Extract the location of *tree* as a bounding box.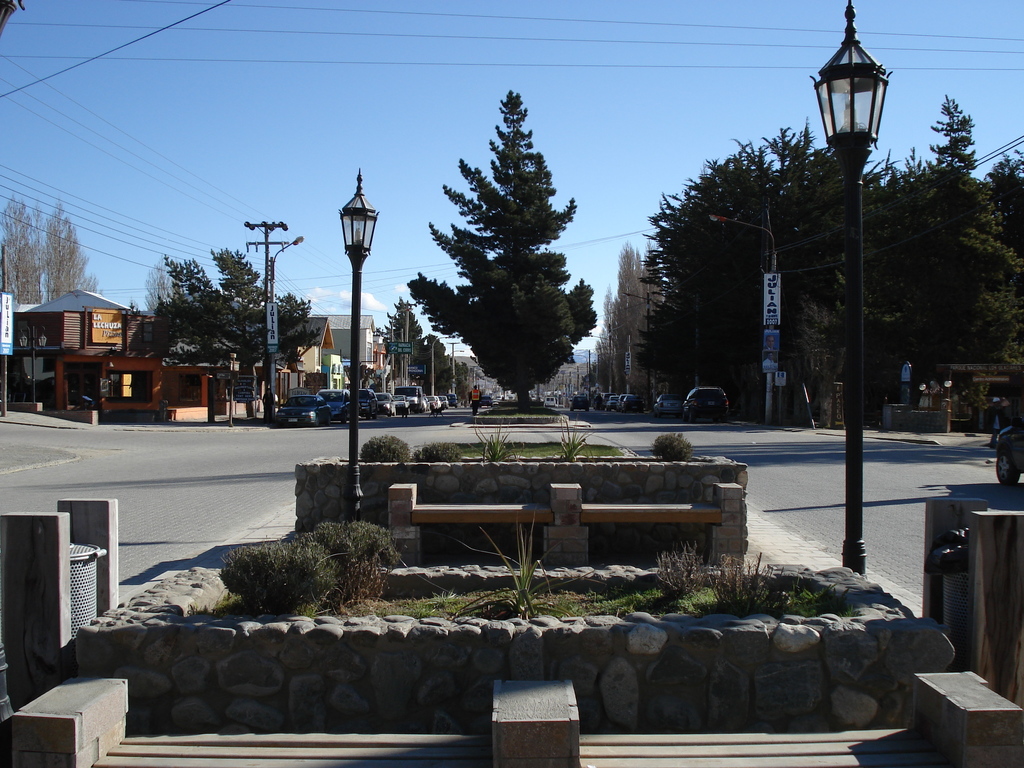
[128,241,320,422].
